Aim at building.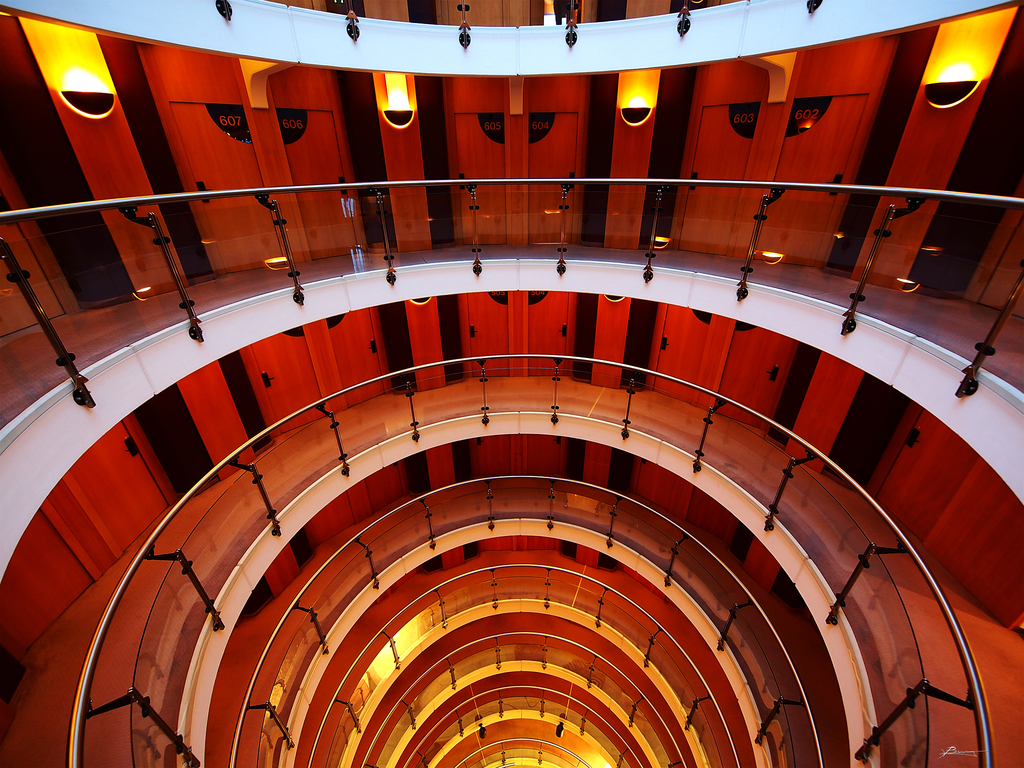
Aimed at 0:0:1023:767.
